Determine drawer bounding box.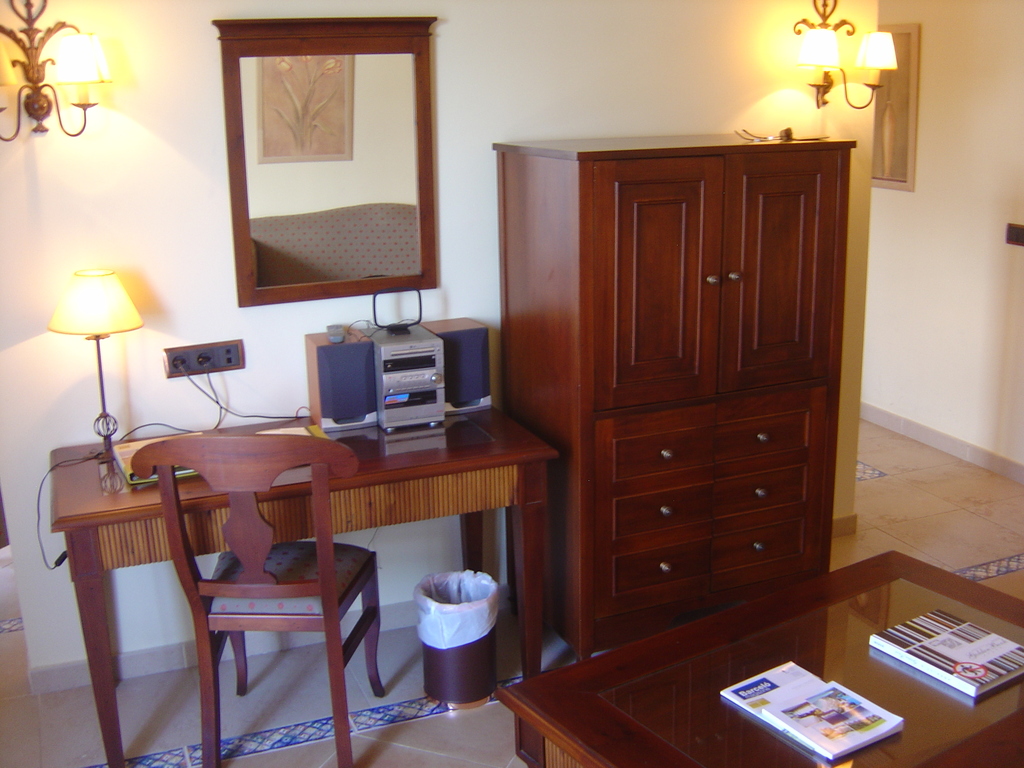
Determined: (611,424,704,483).
